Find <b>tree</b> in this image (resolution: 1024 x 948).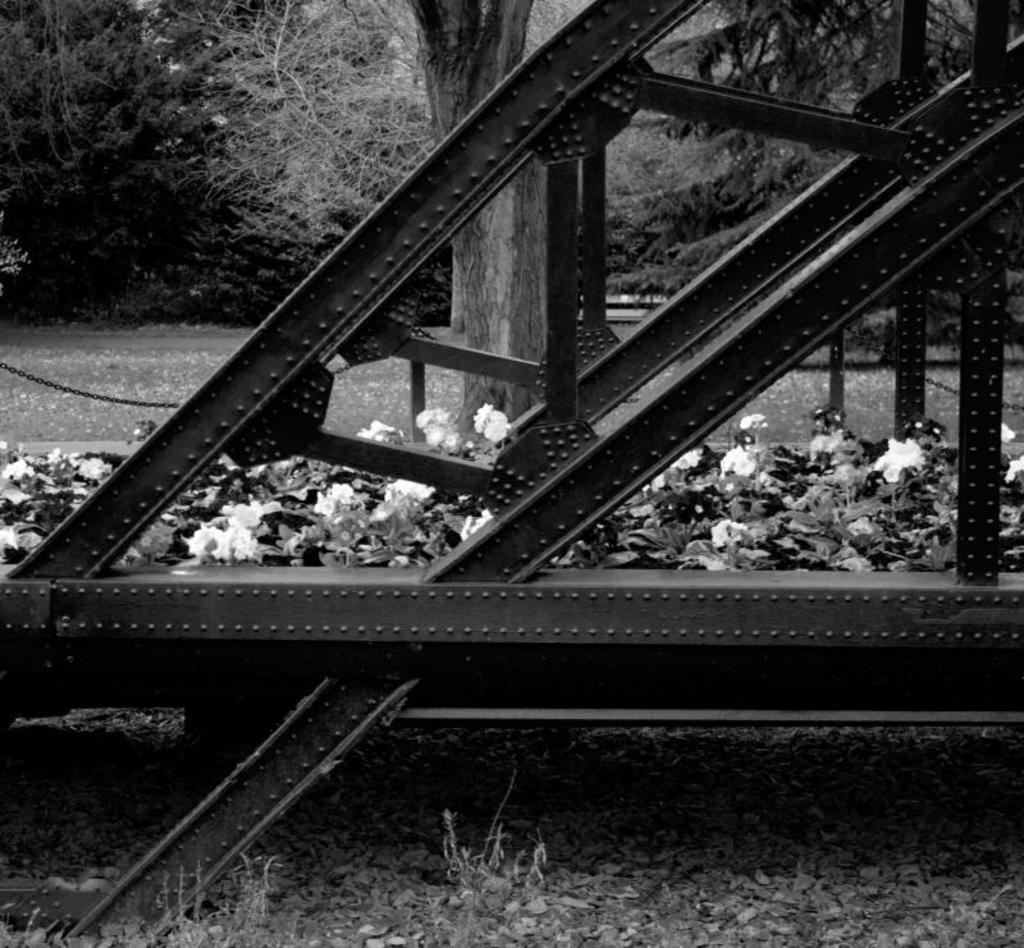
637/0/1012/171.
